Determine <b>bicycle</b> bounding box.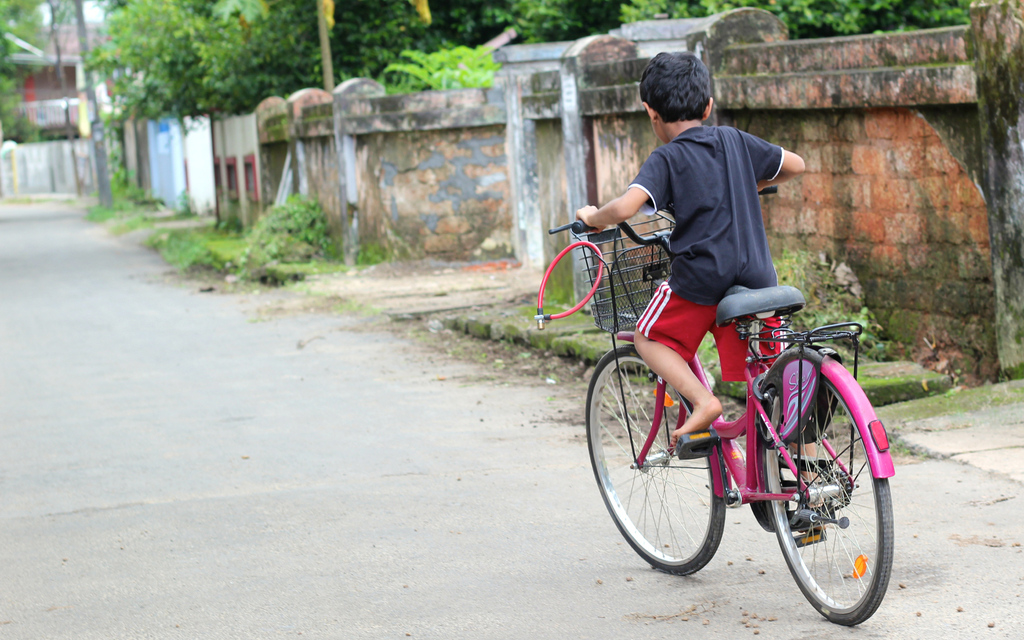
Determined: {"x1": 553, "y1": 185, "x2": 897, "y2": 628}.
